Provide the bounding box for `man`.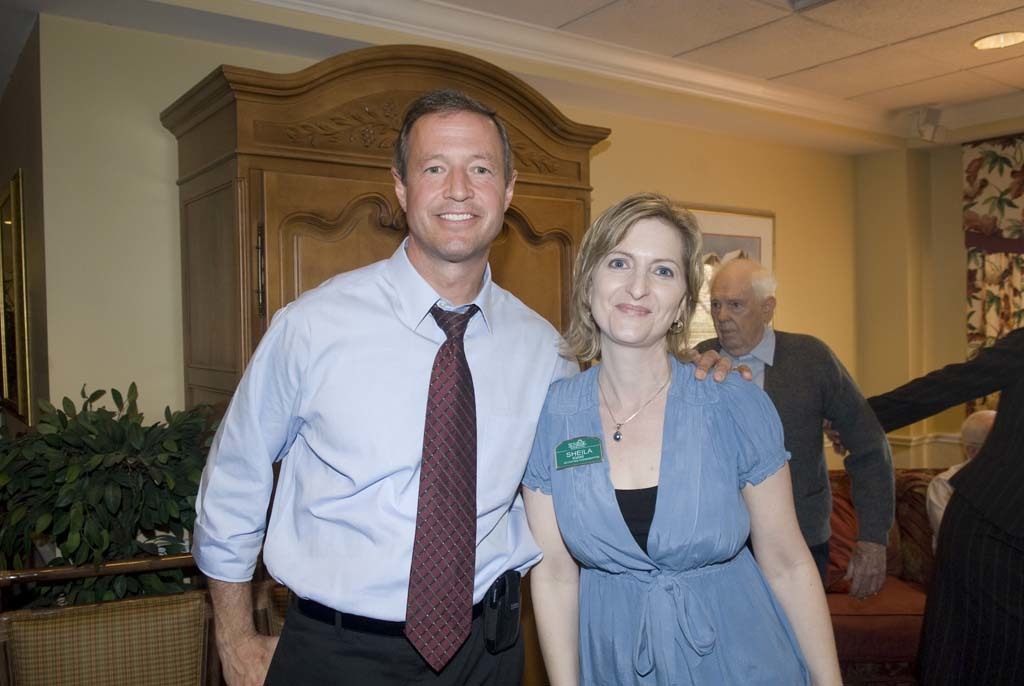
locate(190, 82, 583, 685).
